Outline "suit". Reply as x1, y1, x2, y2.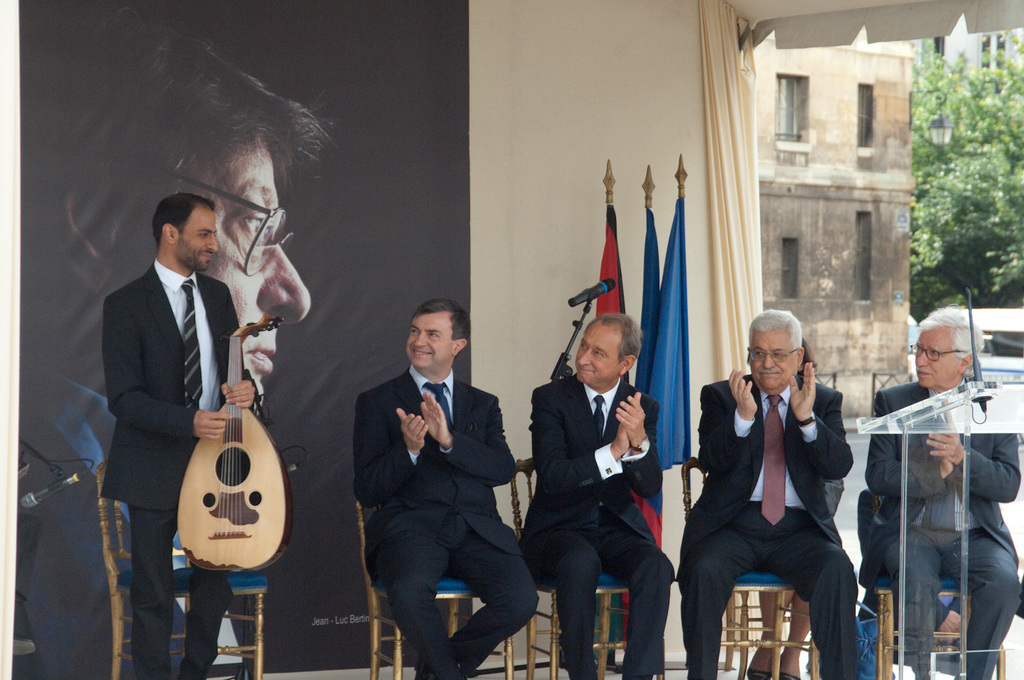
353, 302, 540, 674.
